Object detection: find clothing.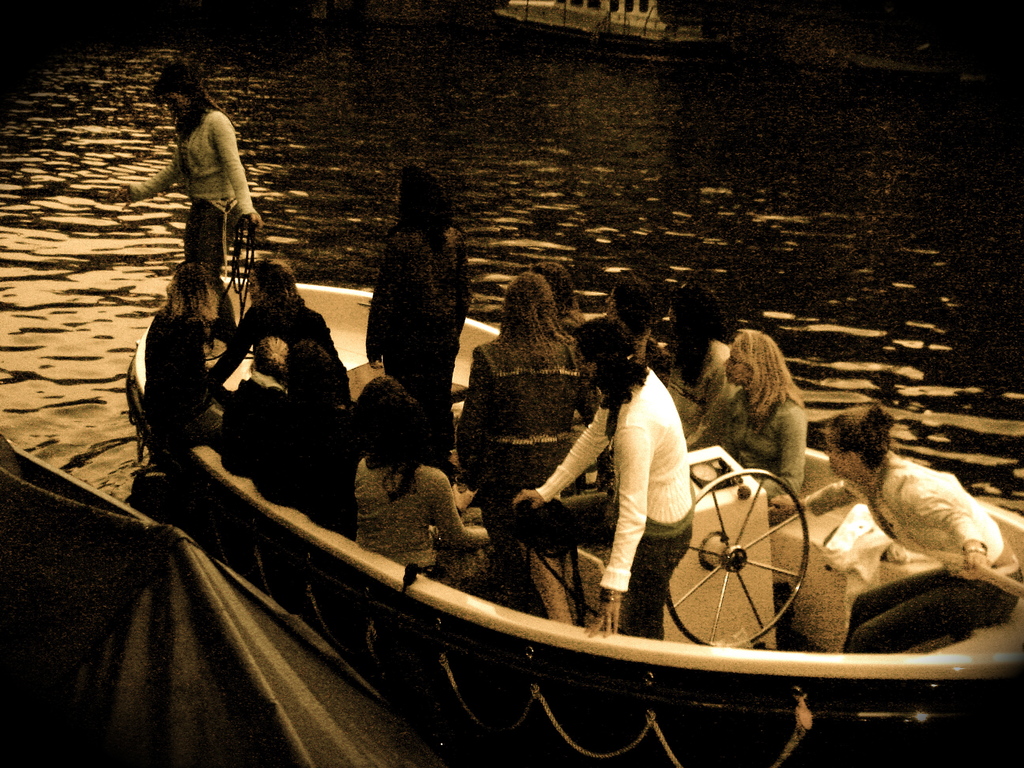
[685,330,785,438].
